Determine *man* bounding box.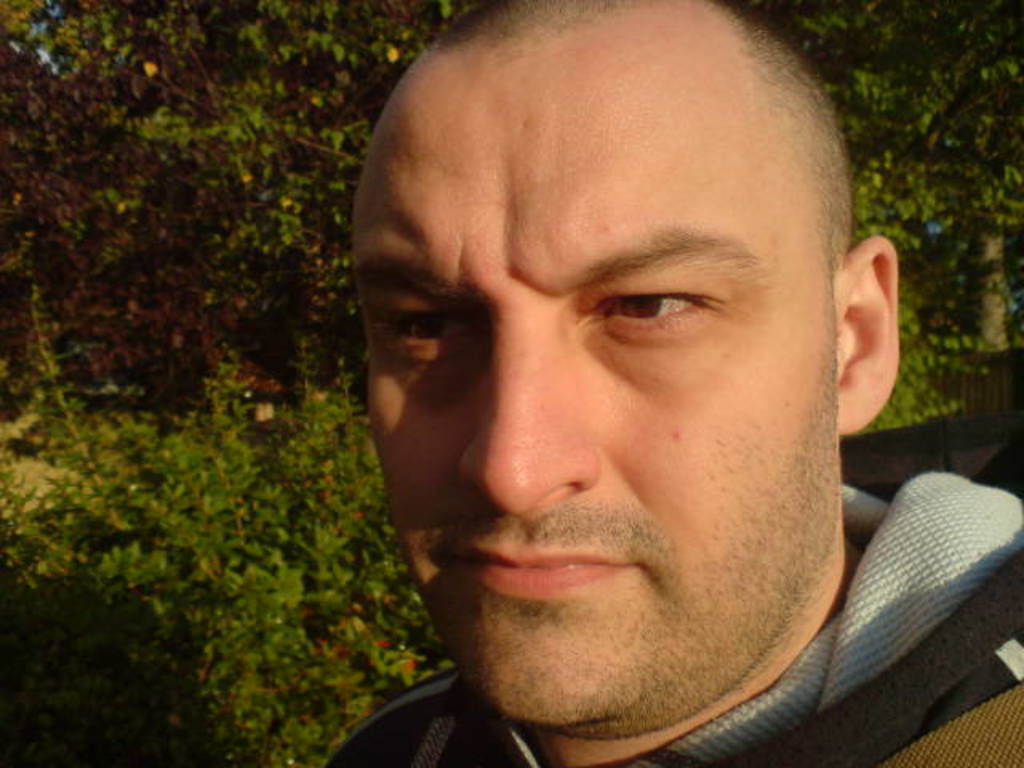
Determined: <bbox>245, 6, 1019, 767</bbox>.
